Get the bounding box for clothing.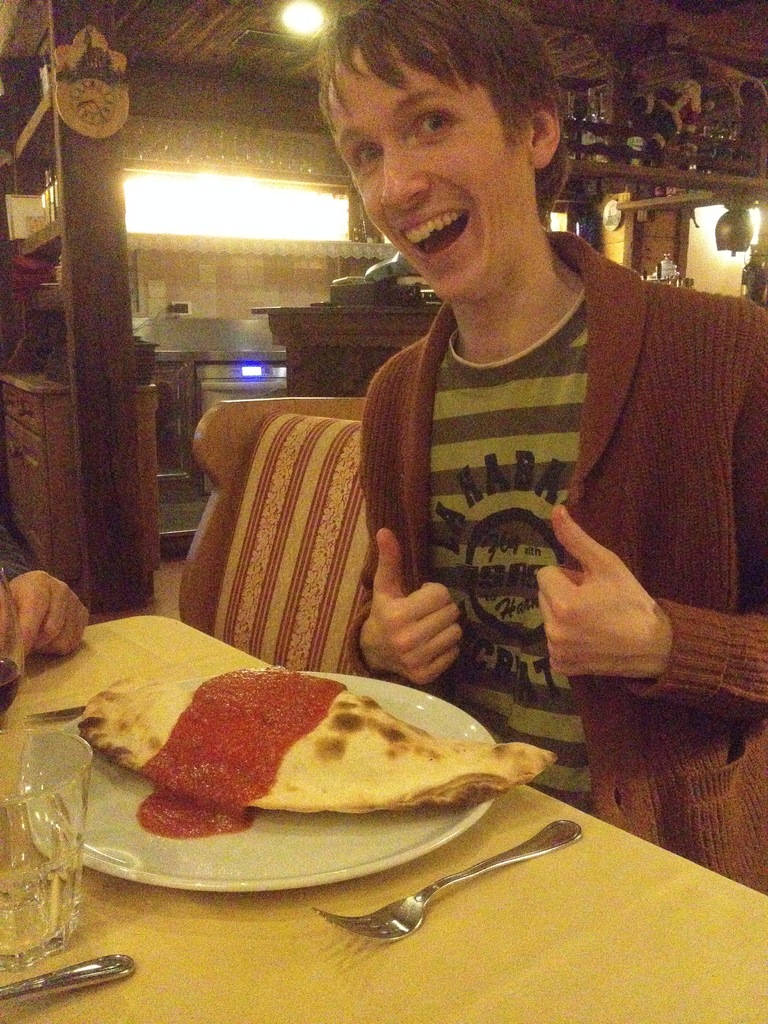
343/223/767/895.
